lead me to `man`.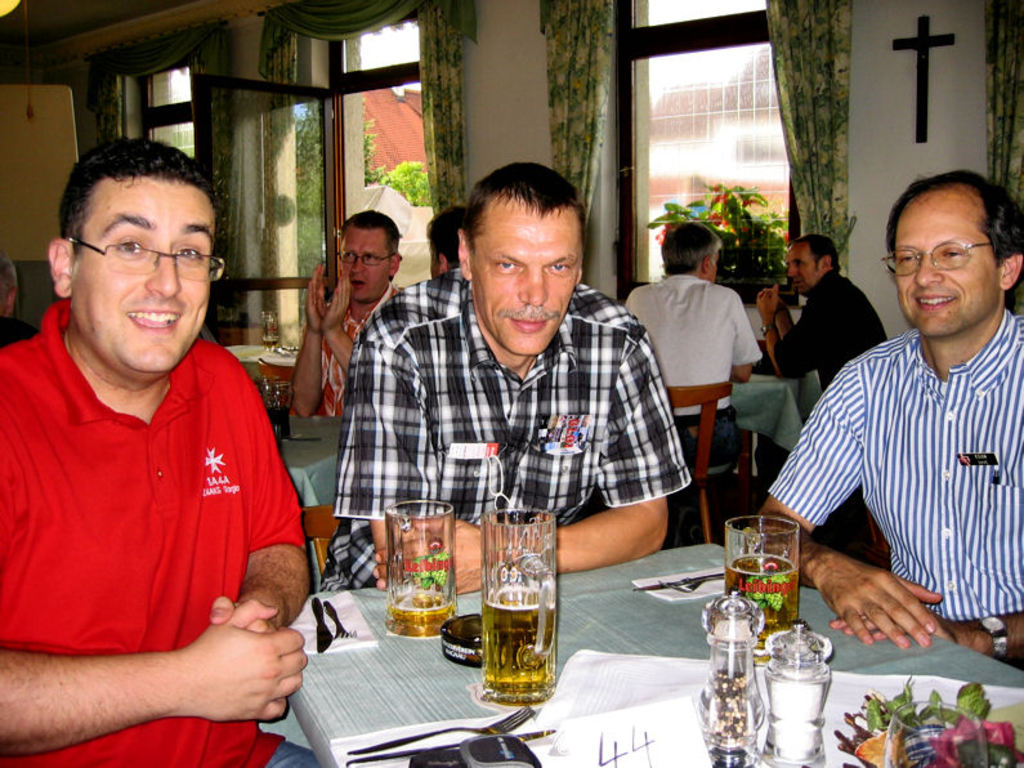
Lead to 618 218 764 466.
